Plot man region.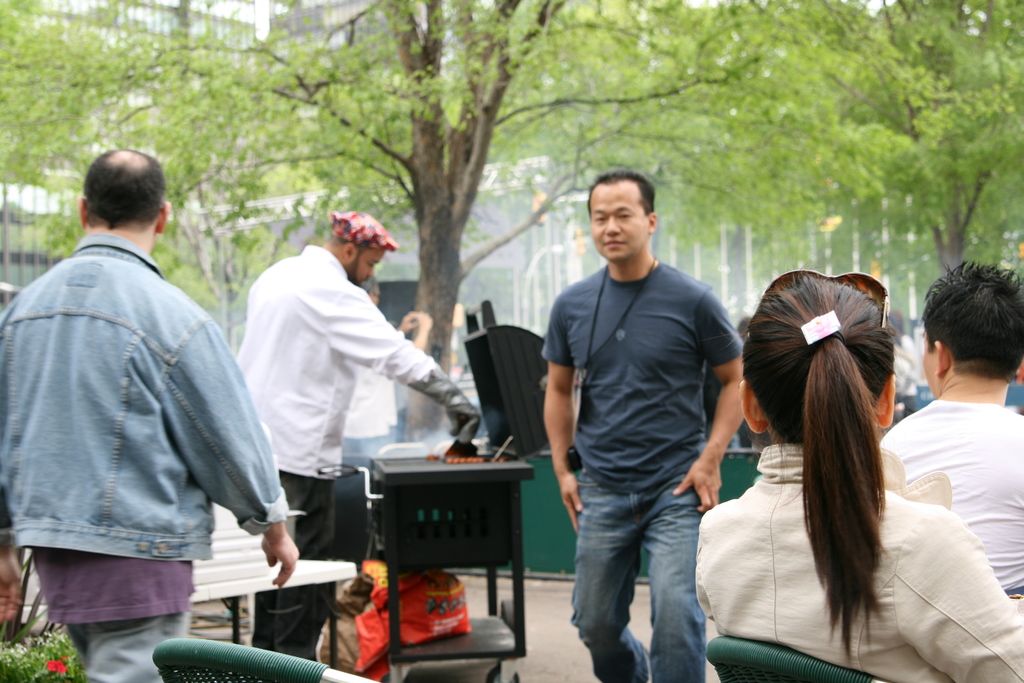
Plotted at <bbox>881, 259, 1023, 608</bbox>.
